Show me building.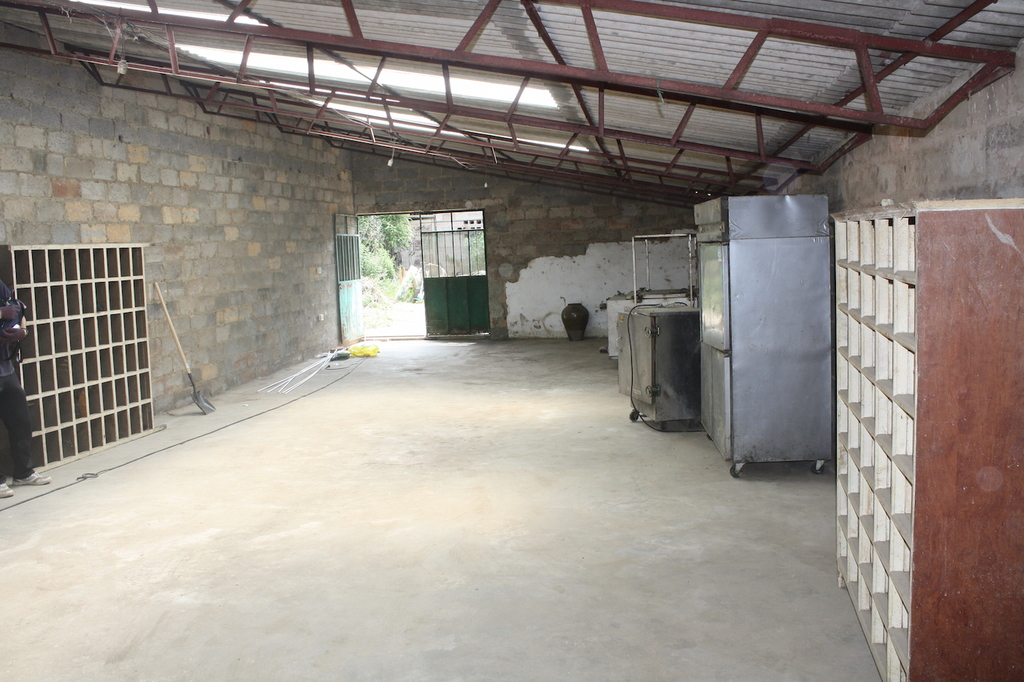
building is here: [left=0, top=0, right=1023, bottom=681].
